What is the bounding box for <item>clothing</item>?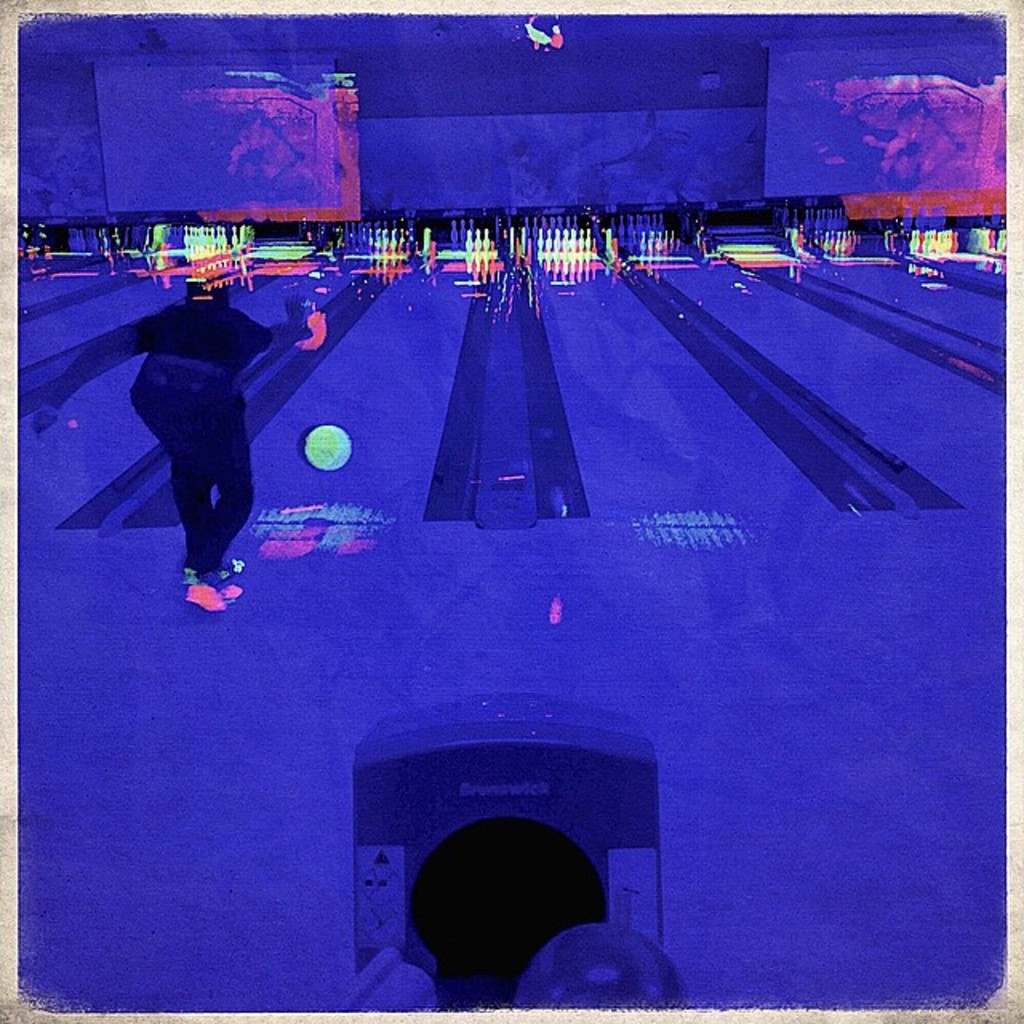
<bbox>134, 298, 277, 586</bbox>.
